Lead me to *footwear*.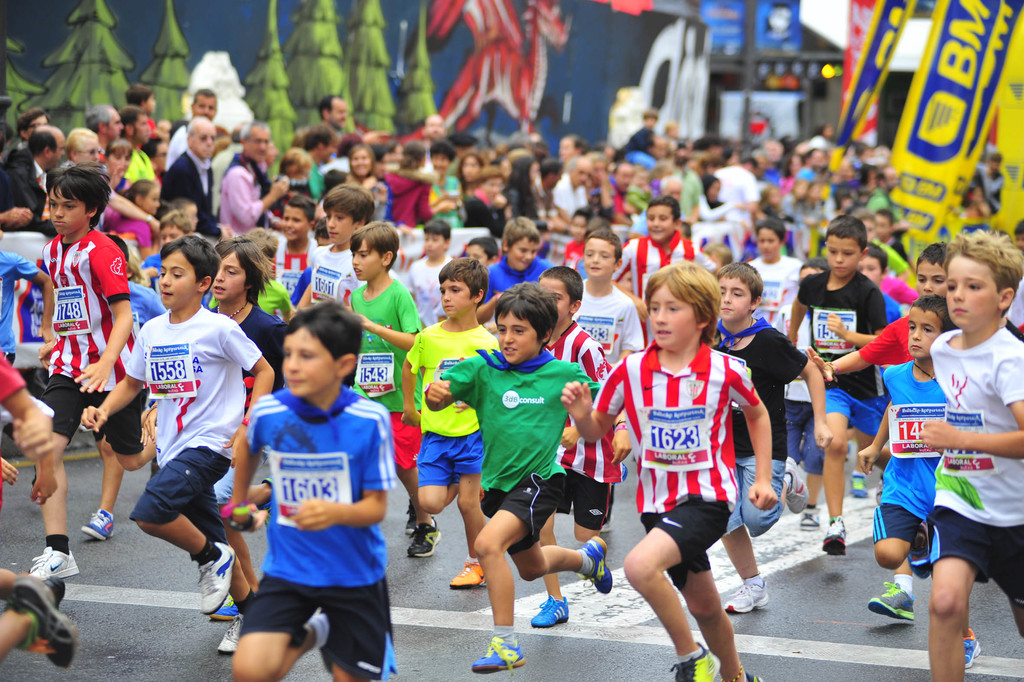
Lead to [x1=525, y1=593, x2=567, y2=628].
